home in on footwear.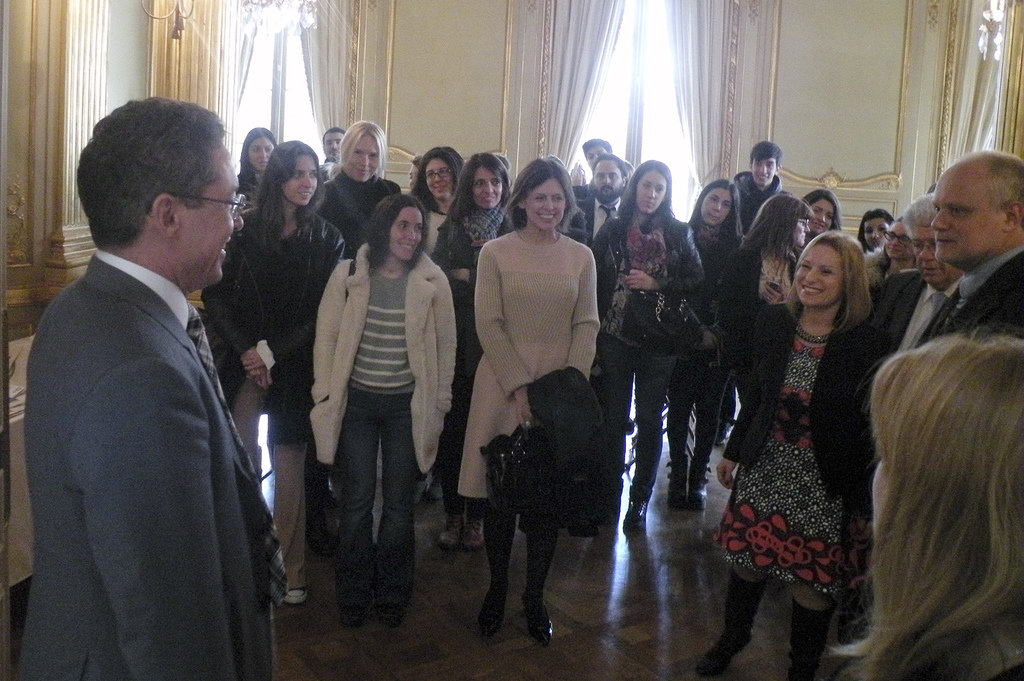
Homed in at (left=701, top=630, right=753, bottom=675).
